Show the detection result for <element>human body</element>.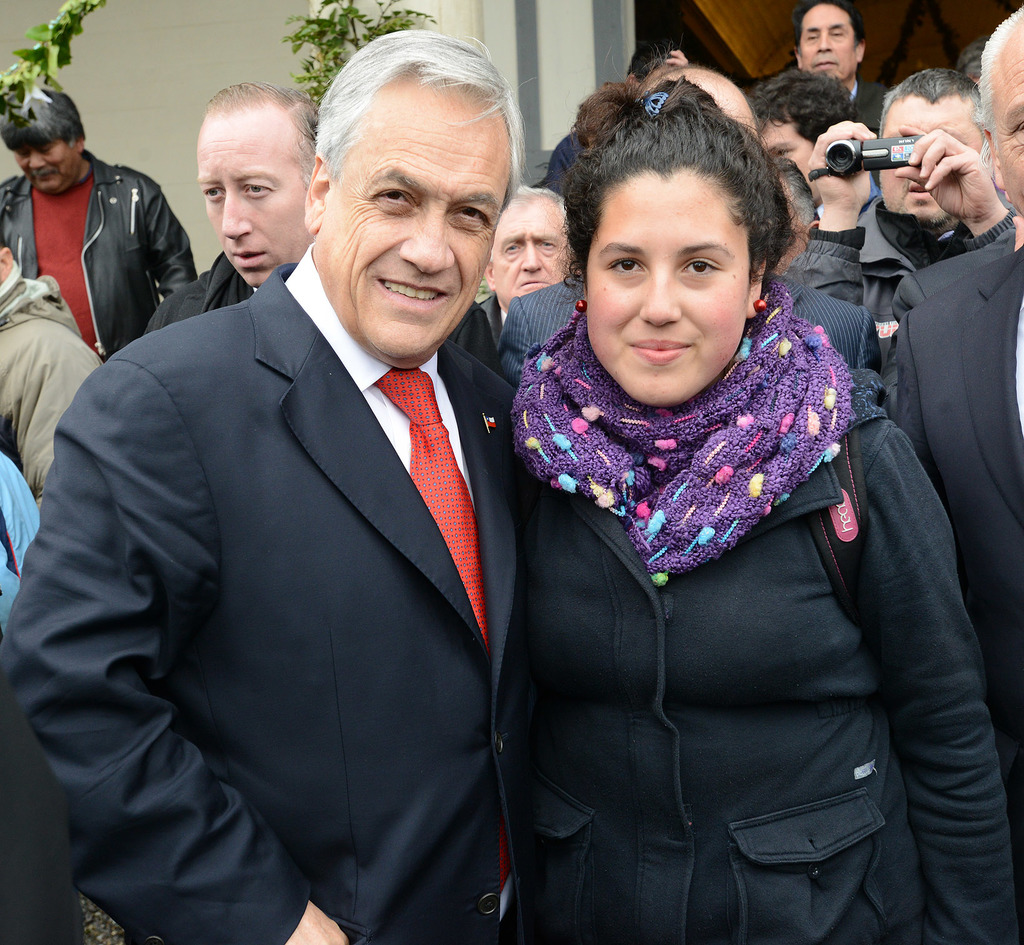
BBox(794, 61, 1020, 401).
